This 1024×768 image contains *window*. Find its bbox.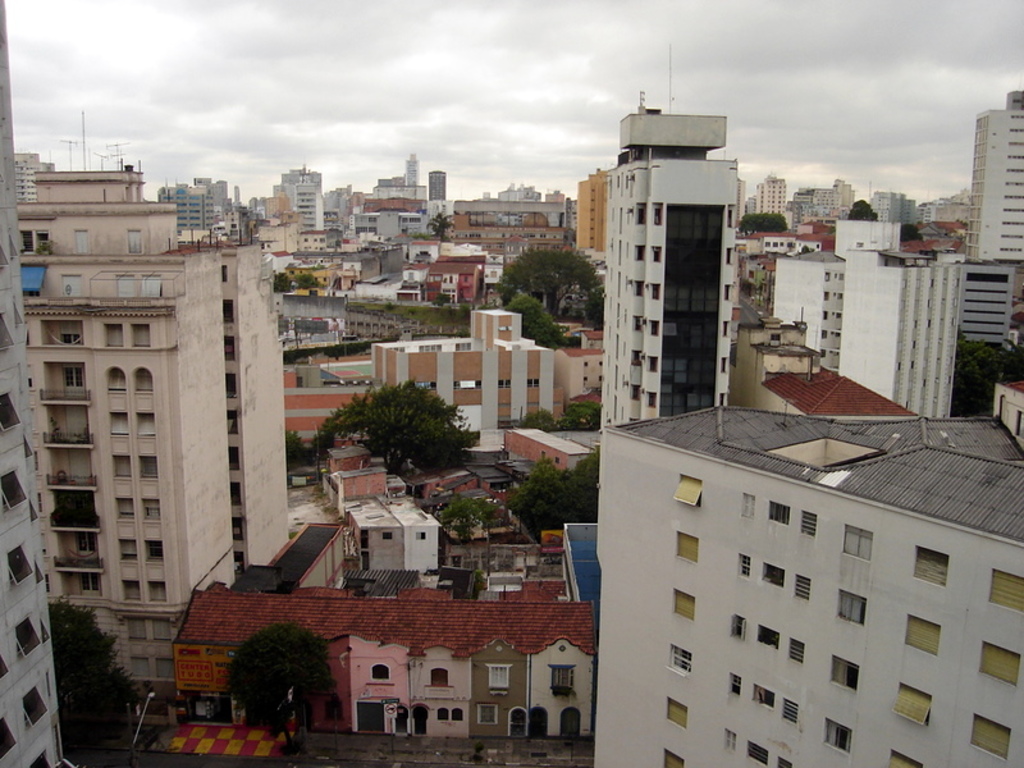
(x1=732, y1=618, x2=744, y2=641).
